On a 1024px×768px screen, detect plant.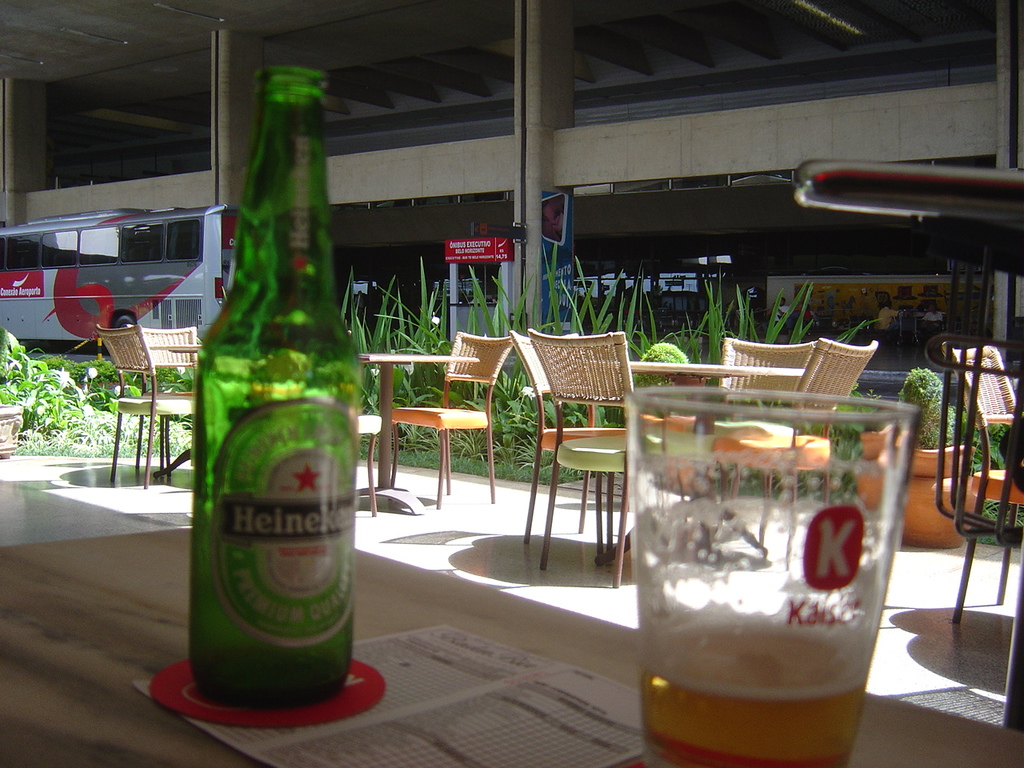
904:370:957:450.
